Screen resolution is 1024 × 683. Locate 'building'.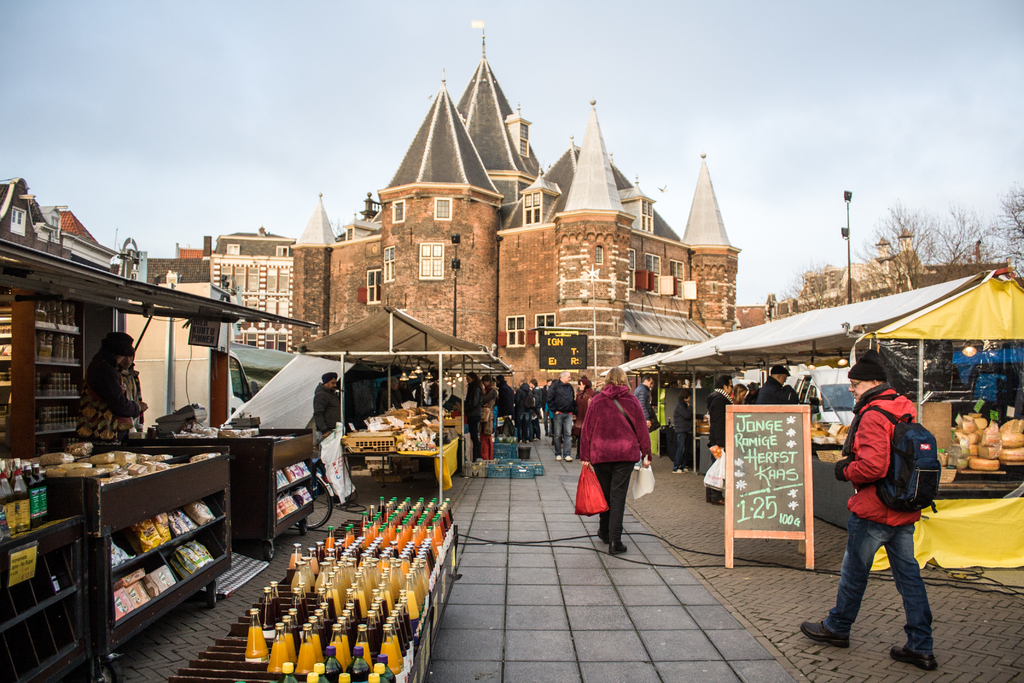
[x1=289, y1=13, x2=776, y2=388].
